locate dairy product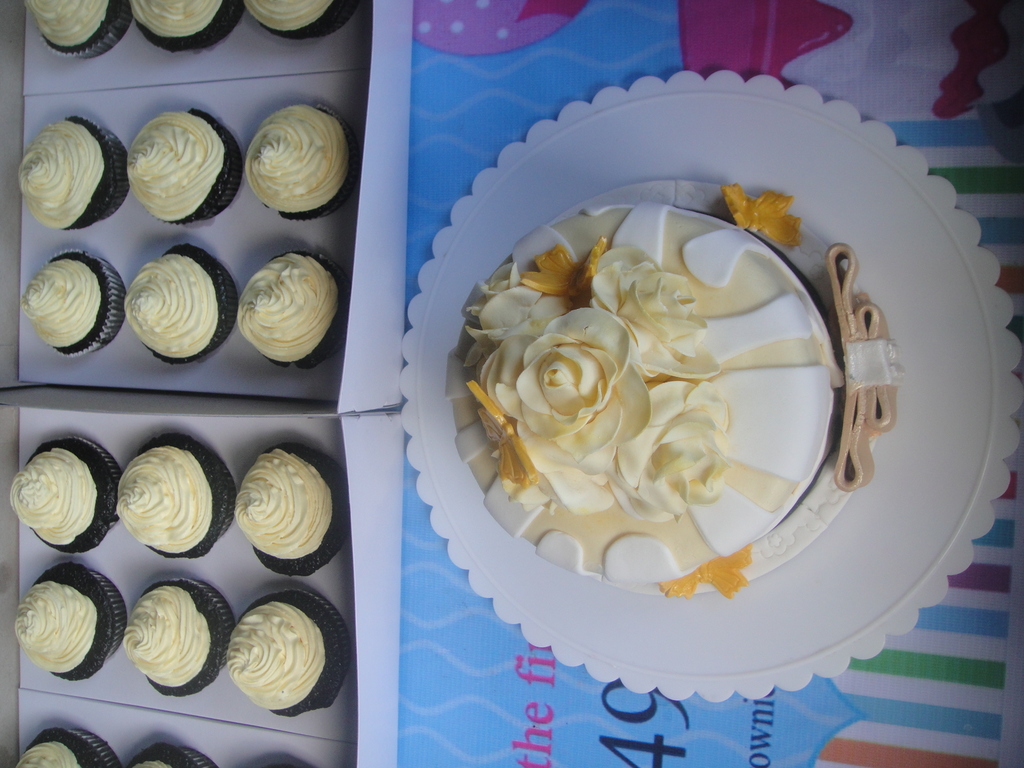
<bbox>224, 261, 333, 355</bbox>
